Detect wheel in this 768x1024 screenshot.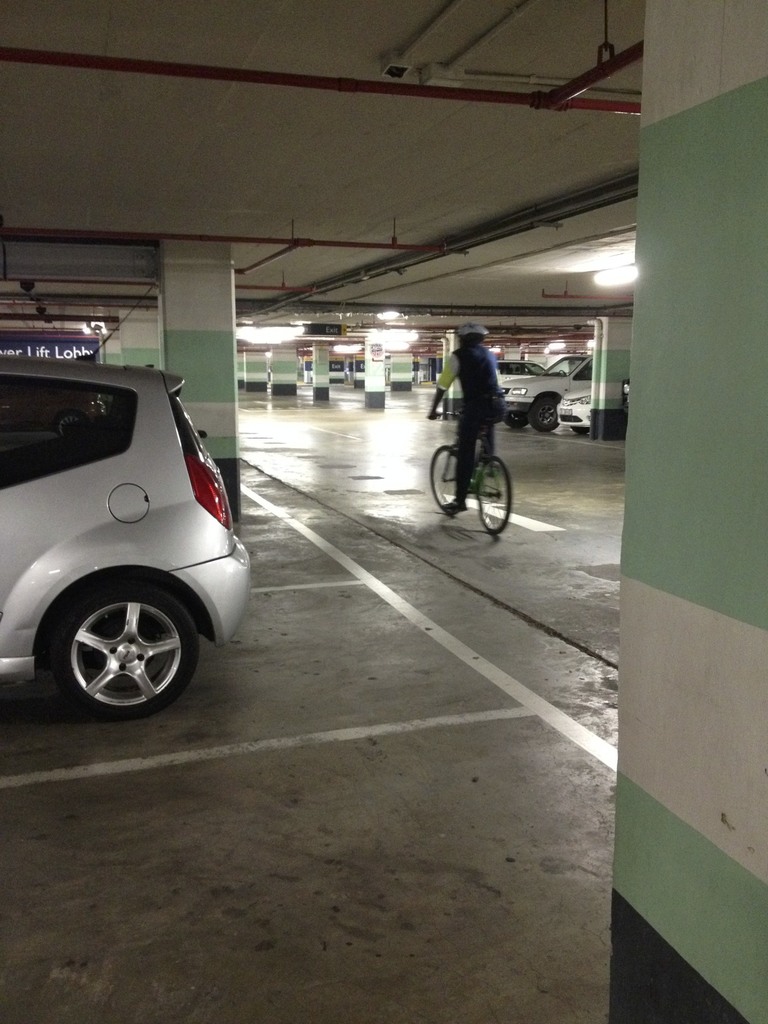
Detection: 529, 399, 562, 431.
